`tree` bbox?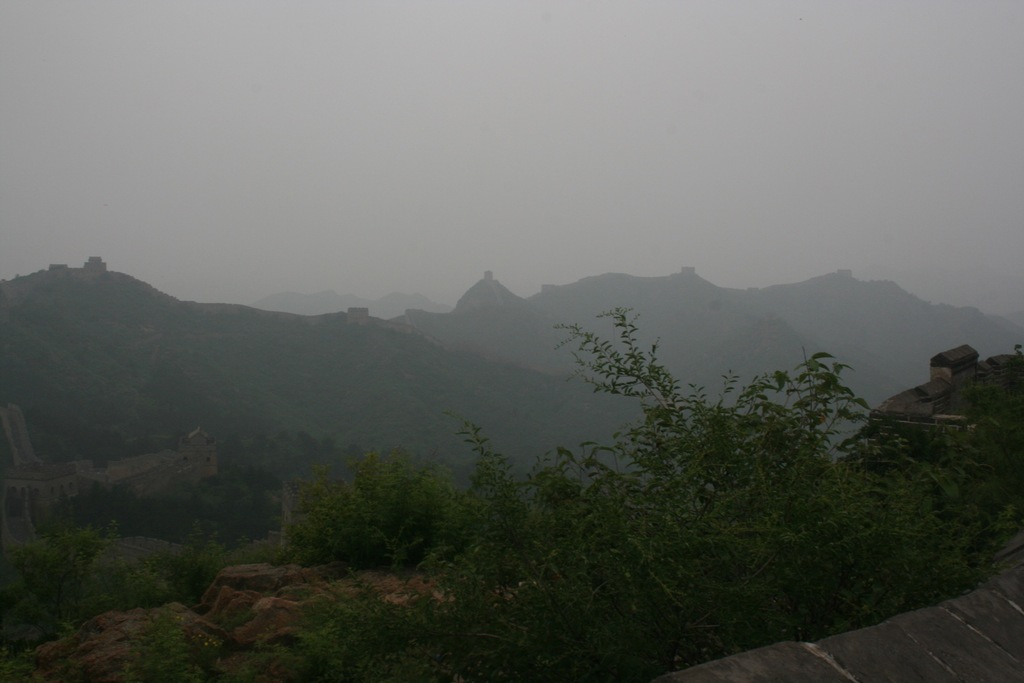
(284, 456, 447, 573)
